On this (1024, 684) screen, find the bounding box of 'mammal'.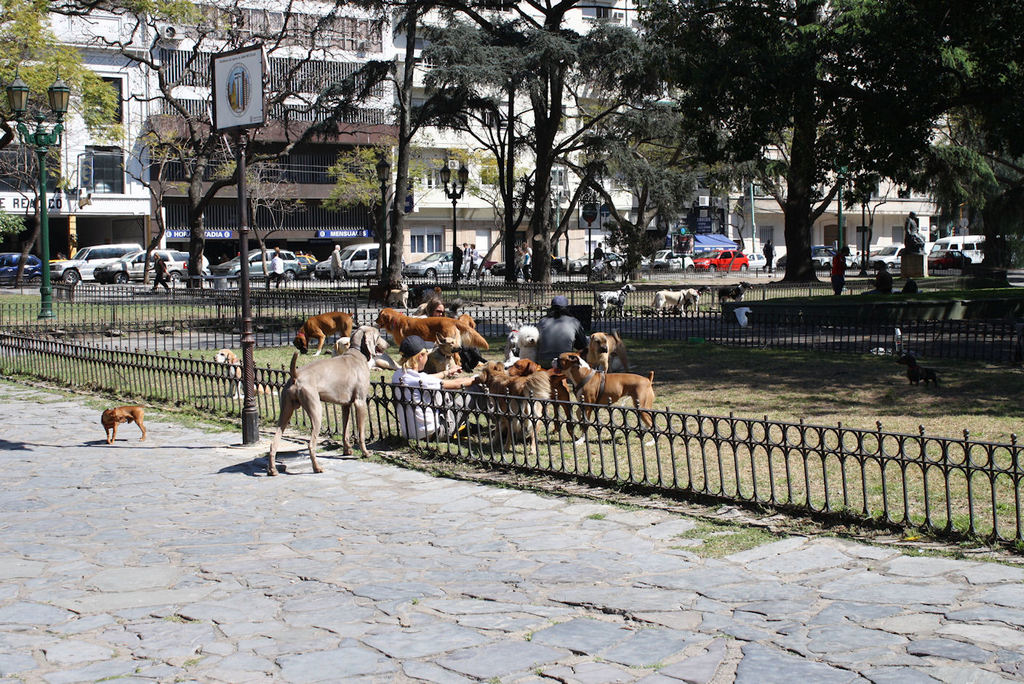
Bounding box: x1=211, y1=349, x2=257, y2=398.
